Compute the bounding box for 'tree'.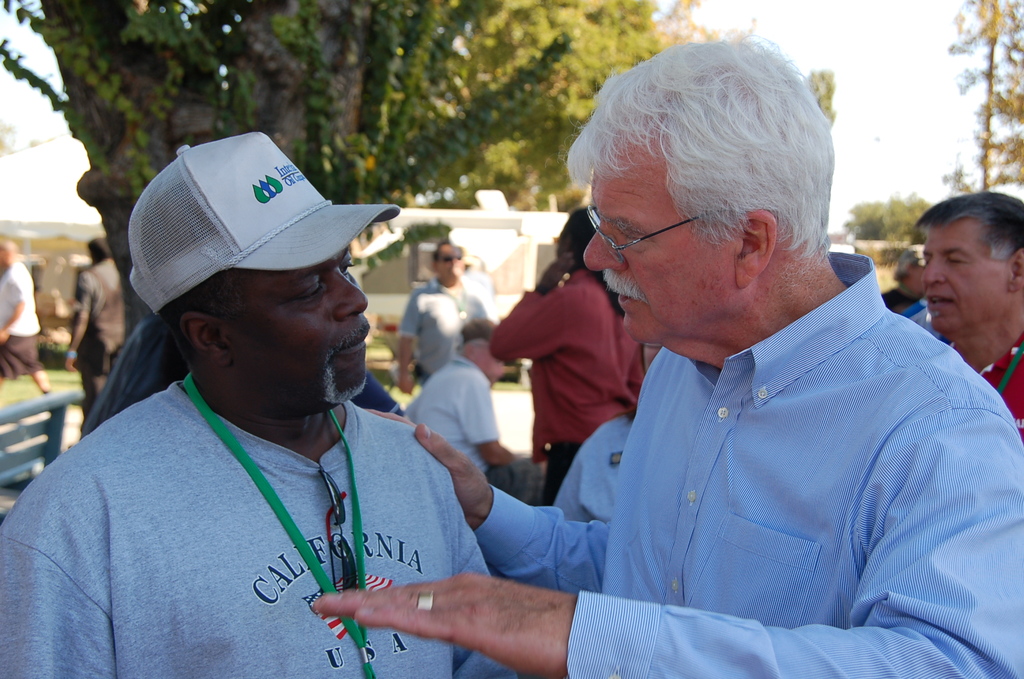
left=454, top=0, right=755, bottom=209.
